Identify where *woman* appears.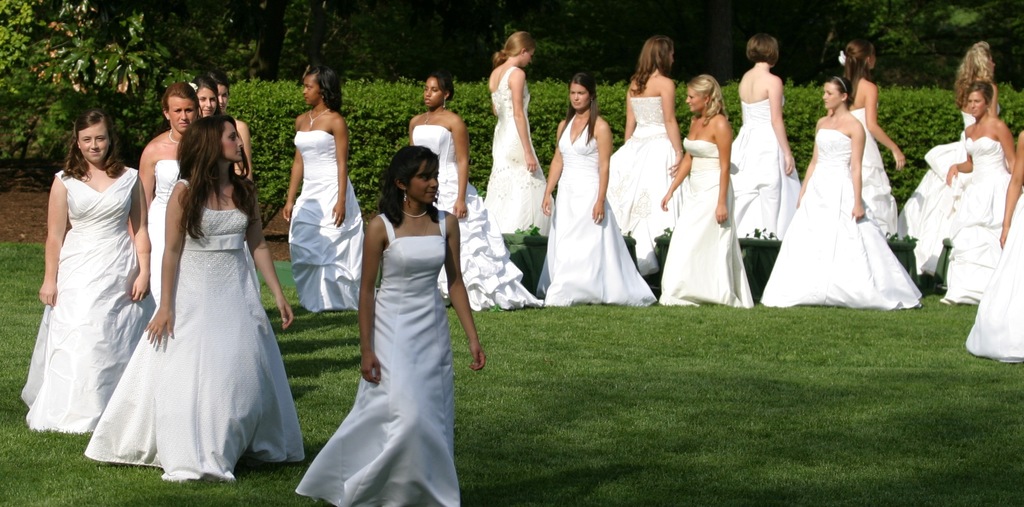
Appears at l=604, t=28, r=684, b=273.
